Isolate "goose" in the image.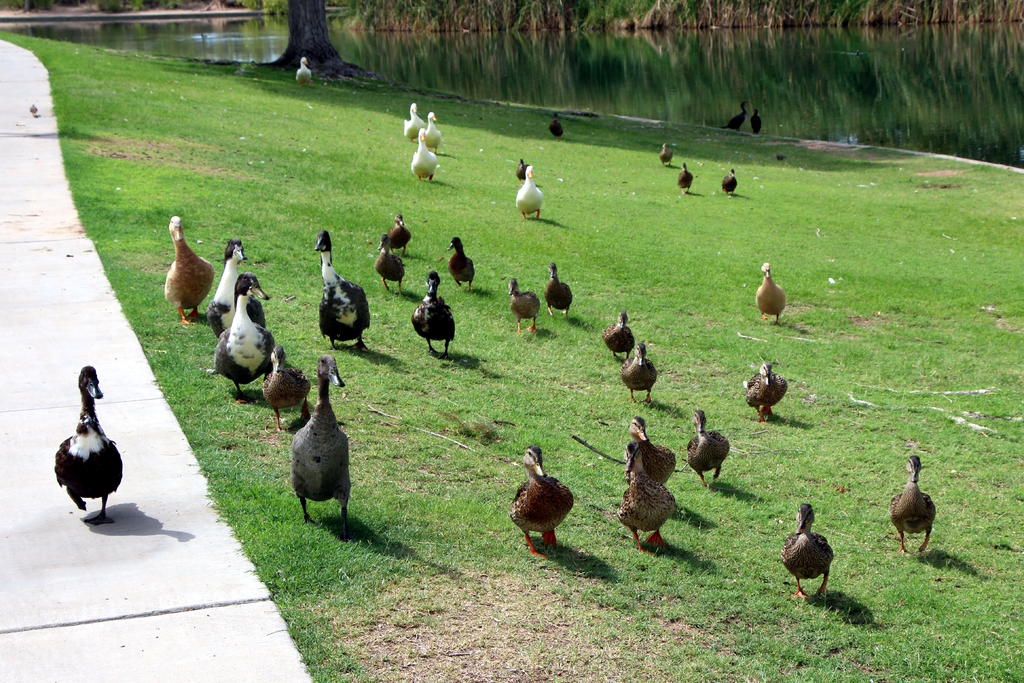
Isolated region: box=[265, 343, 323, 436].
